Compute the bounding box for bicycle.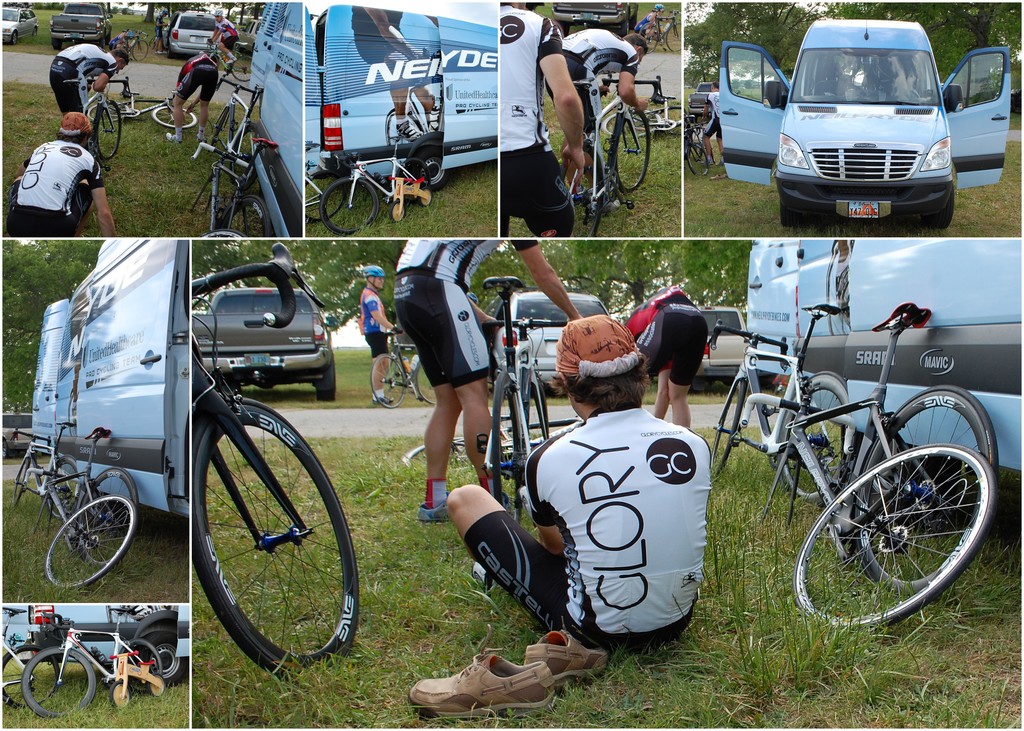
select_region(204, 40, 255, 81).
